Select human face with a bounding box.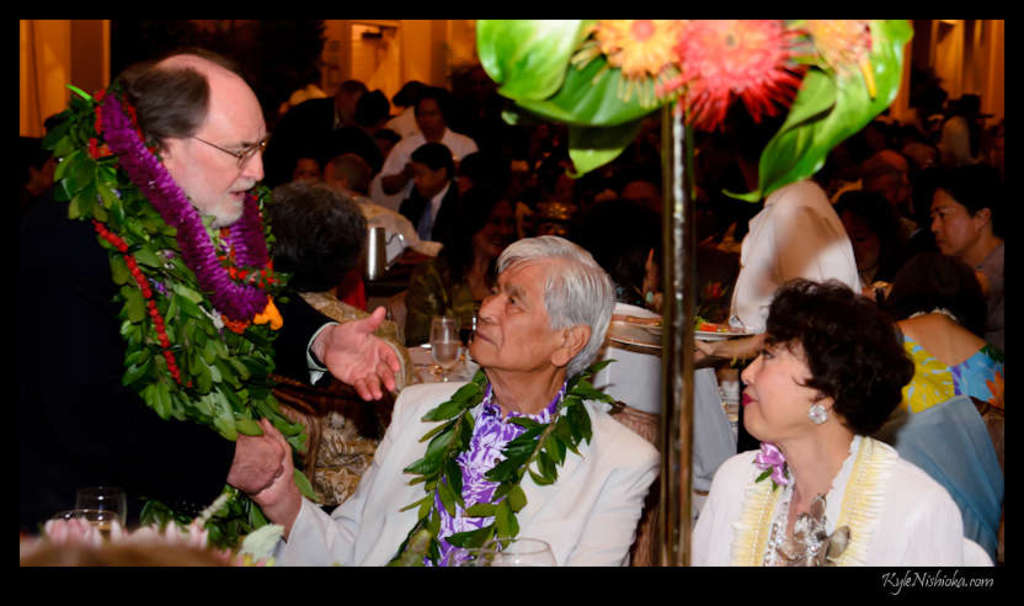
<region>410, 160, 438, 198</region>.
